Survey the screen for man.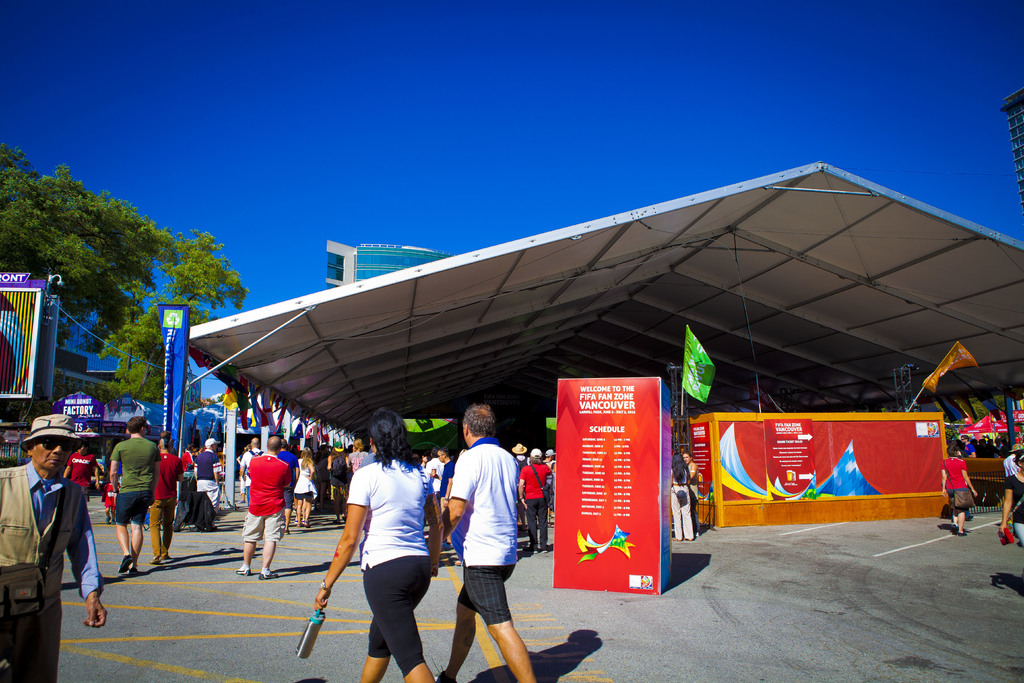
Survey found: 0, 414, 107, 682.
